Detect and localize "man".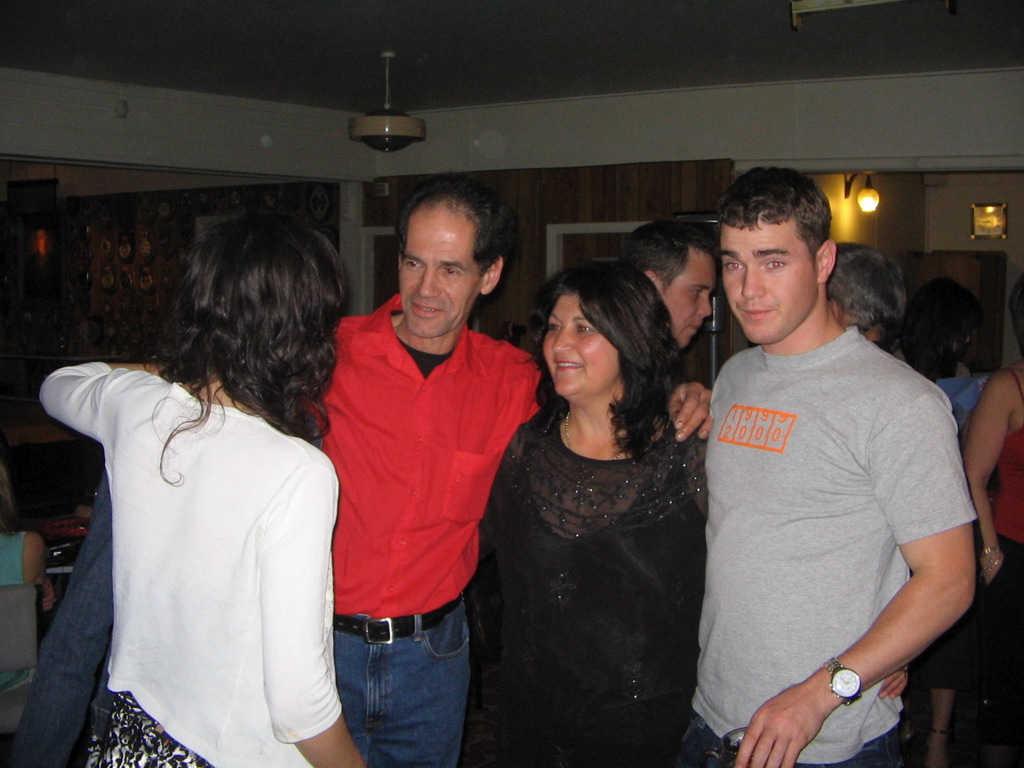
Localized at left=911, top=287, right=990, bottom=415.
